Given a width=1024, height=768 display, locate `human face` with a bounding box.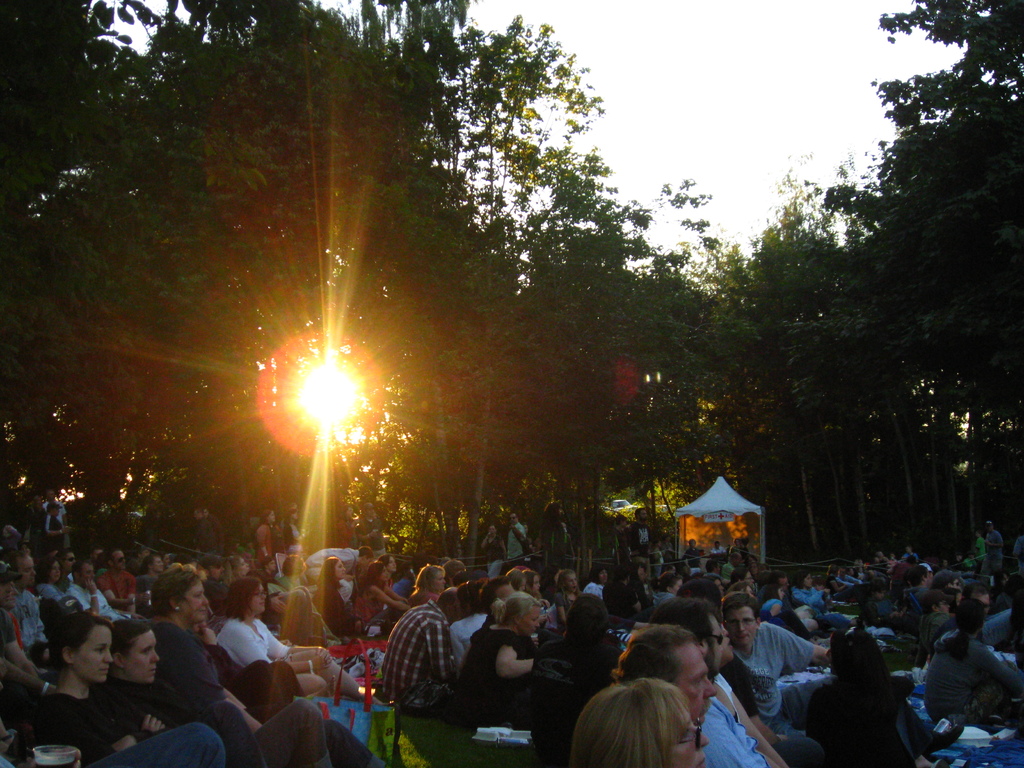
Located: bbox=[67, 616, 126, 692].
